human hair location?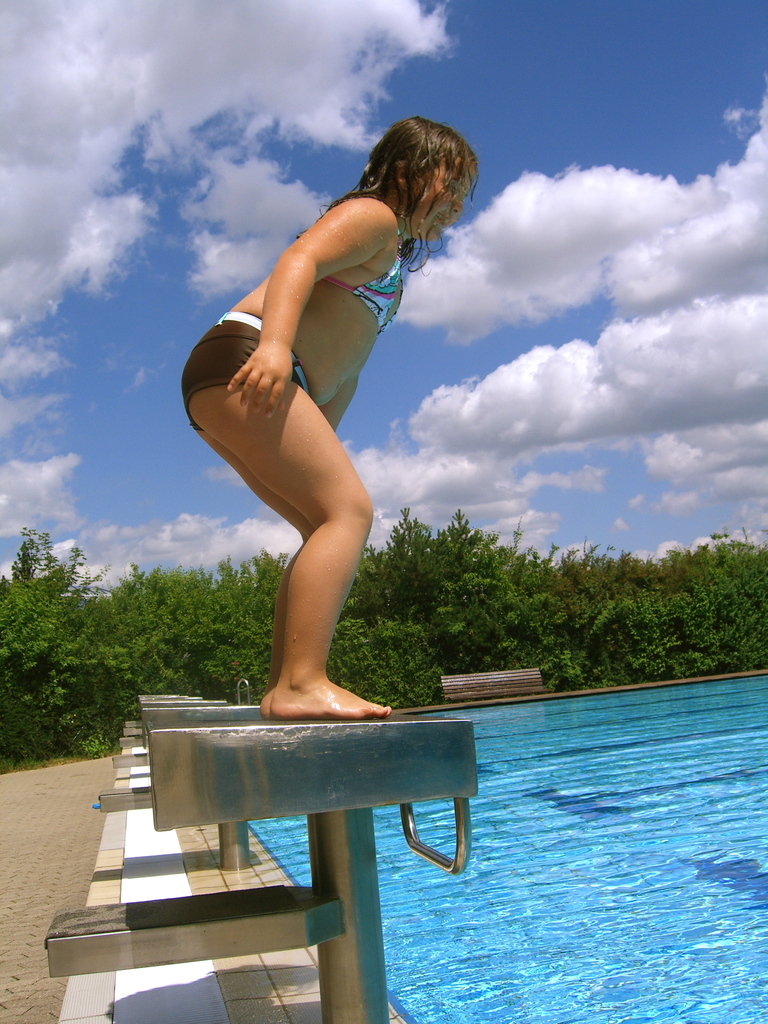
366:112:467:252
